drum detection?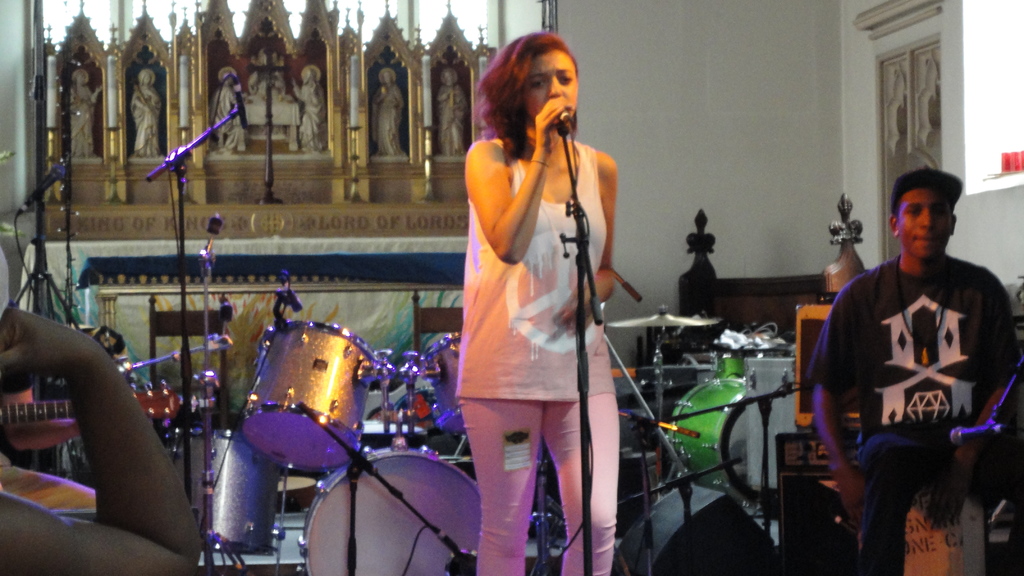
(x1=422, y1=330, x2=463, y2=436)
